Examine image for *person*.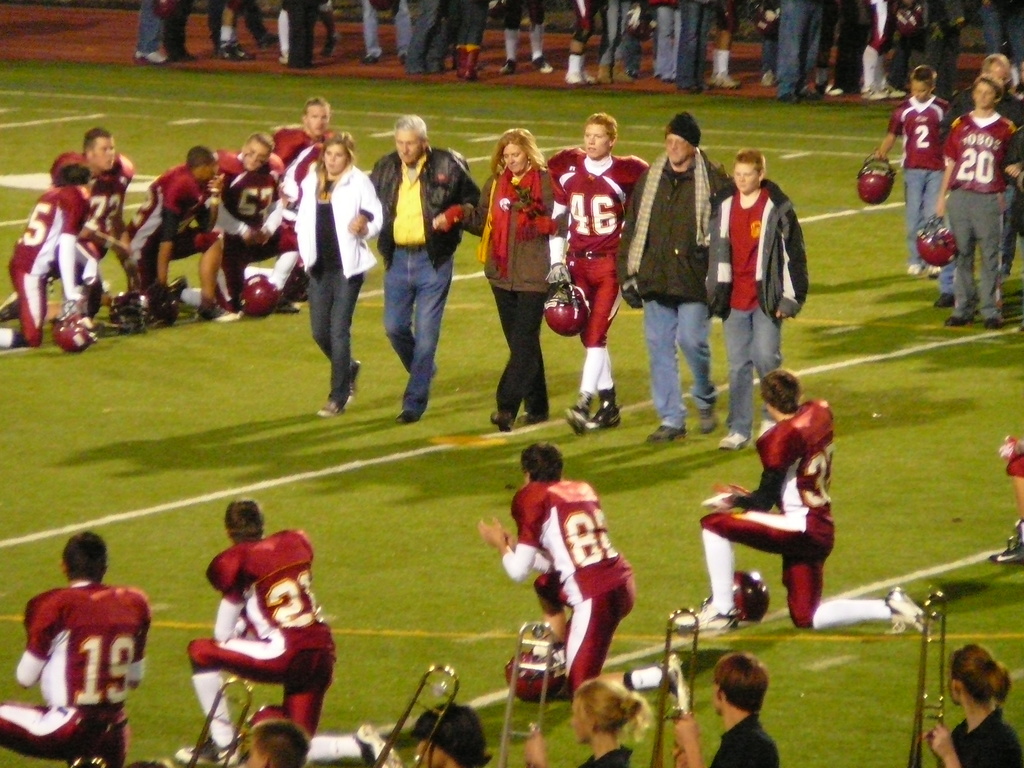
Examination result: Rect(367, 111, 482, 430).
